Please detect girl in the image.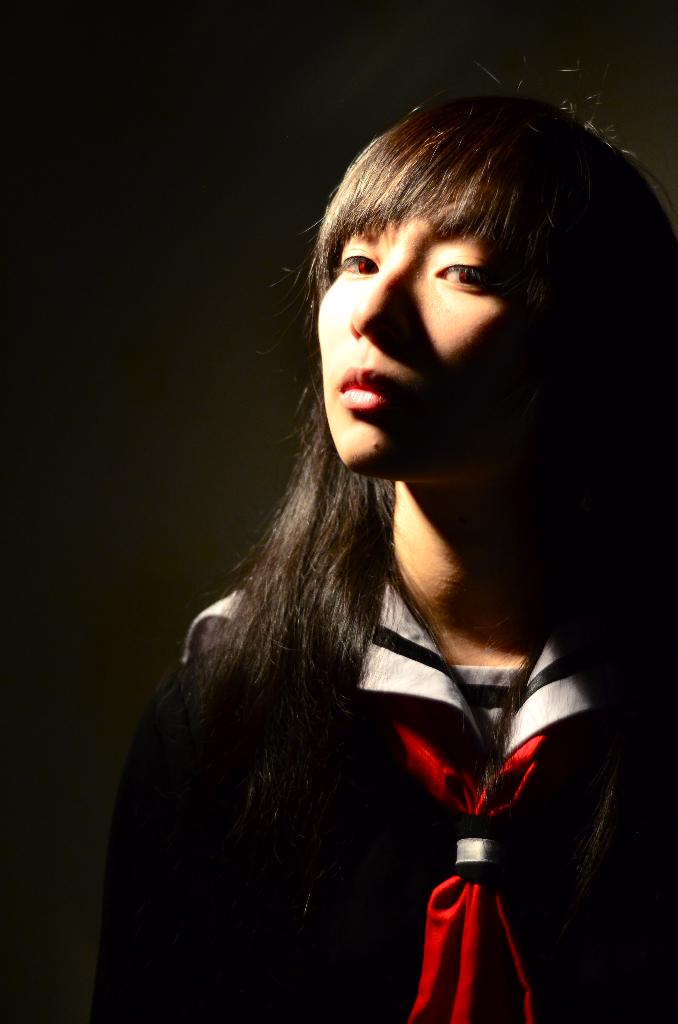
[left=90, top=56, right=677, bottom=1023].
